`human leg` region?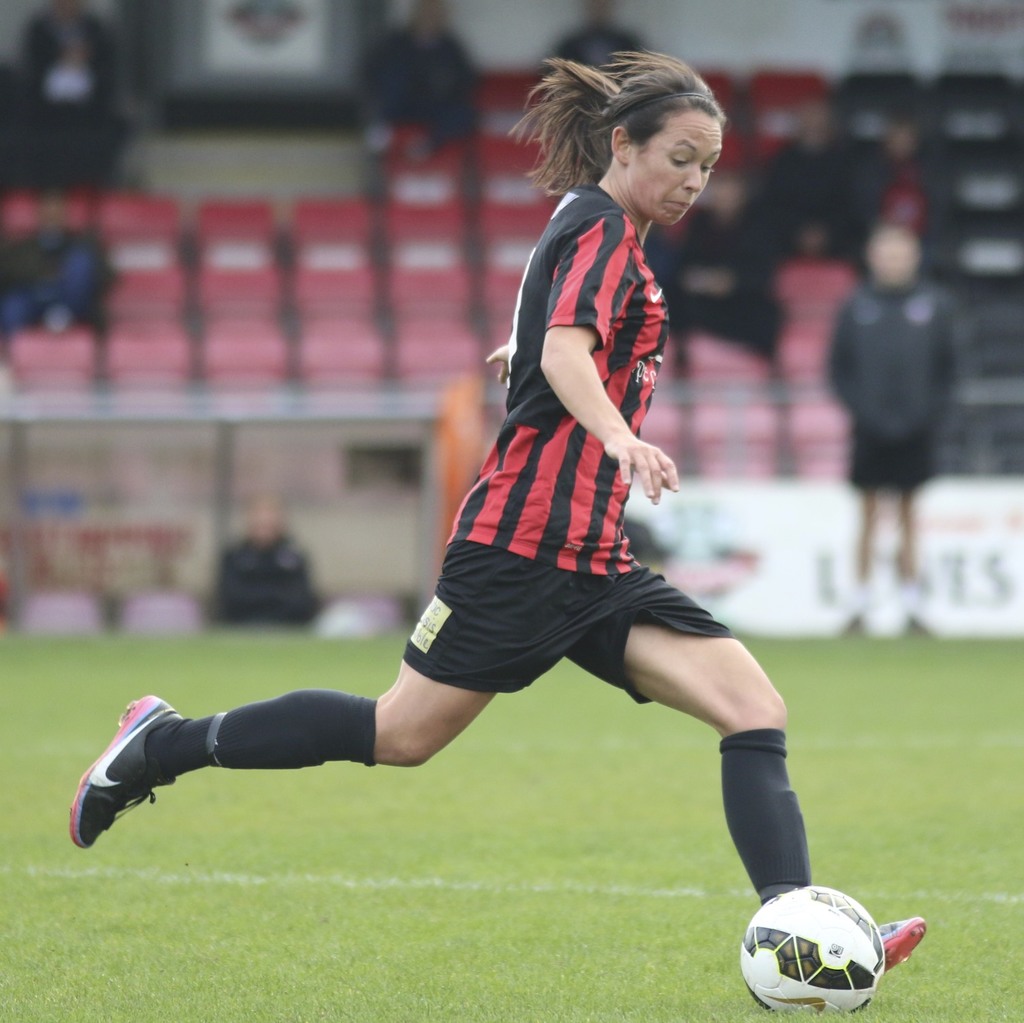
[left=564, top=515, right=928, bottom=977]
